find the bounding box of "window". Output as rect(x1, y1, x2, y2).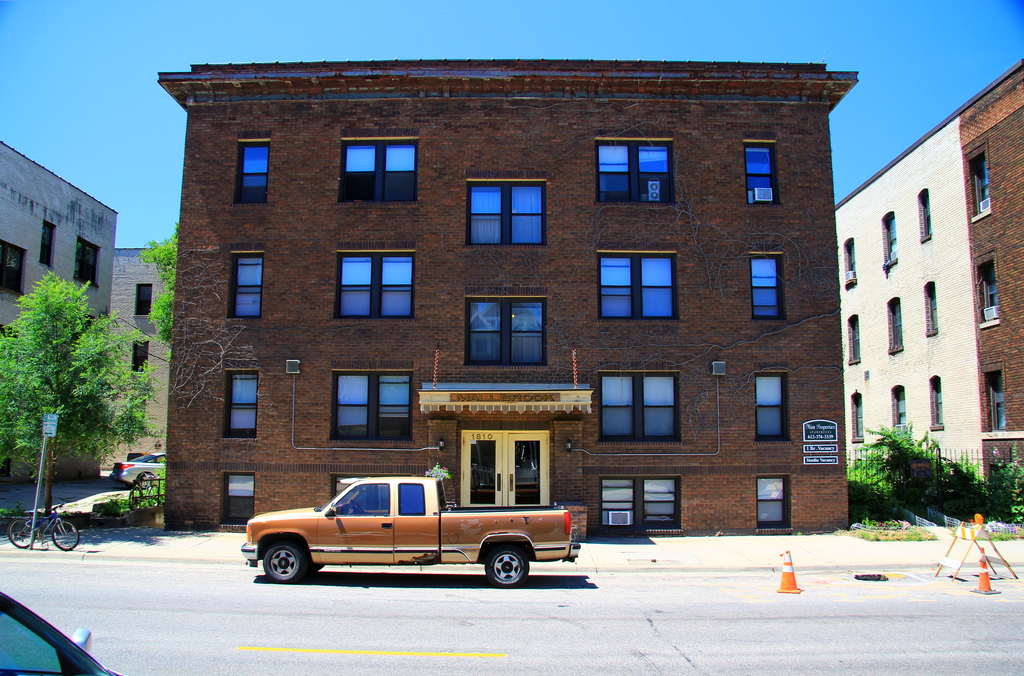
rect(851, 393, 867, 449).
